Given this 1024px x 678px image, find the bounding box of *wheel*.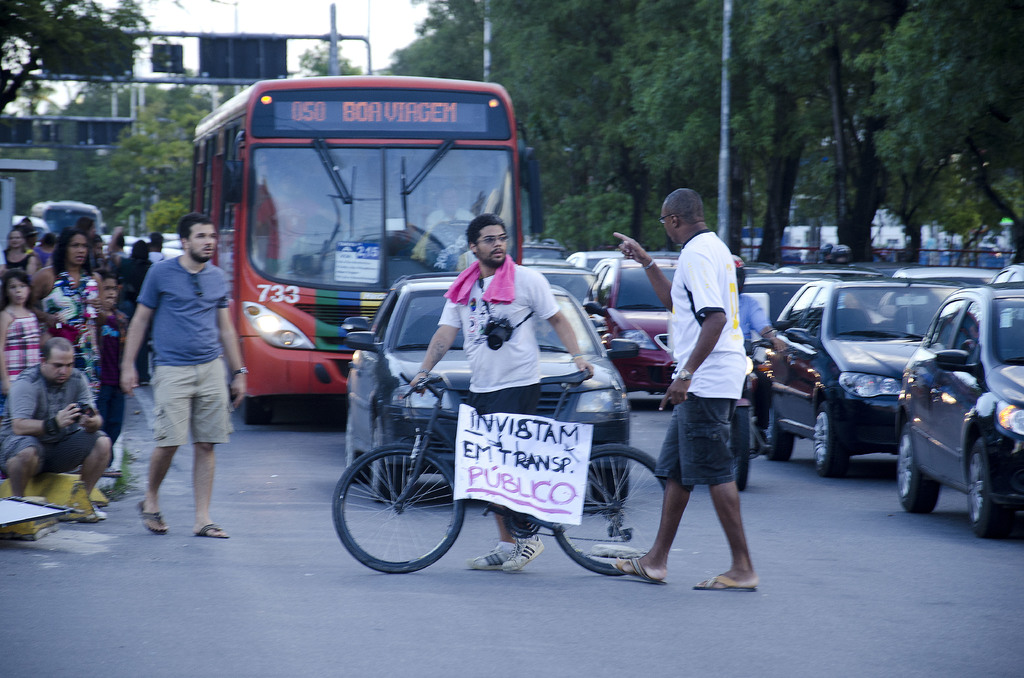
bbox(366, 411, 406, 503).
